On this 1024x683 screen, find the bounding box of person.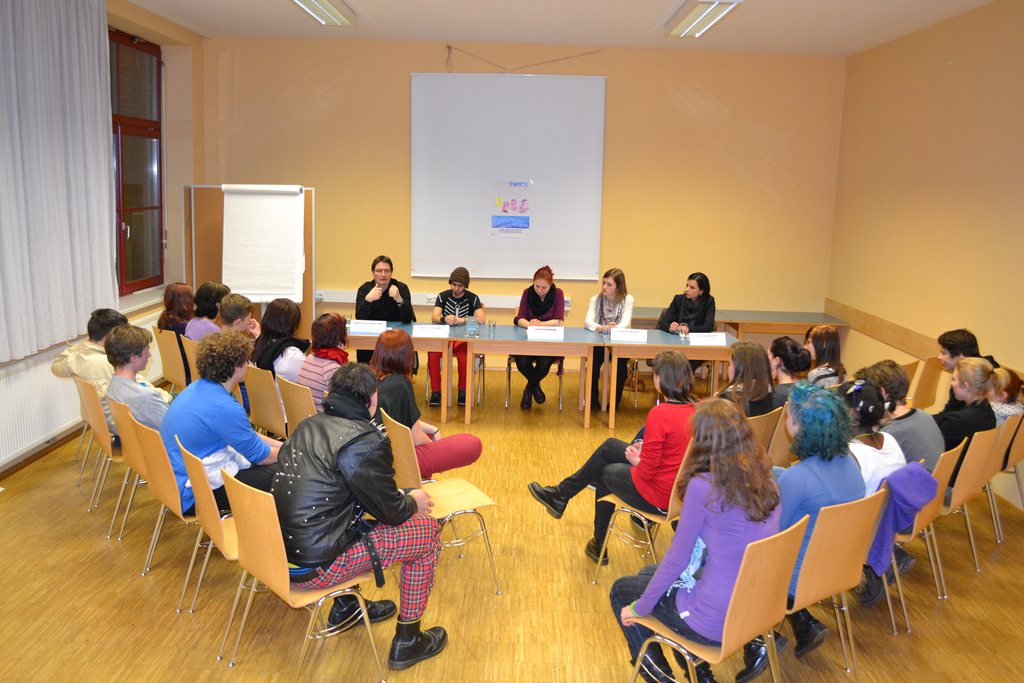
Bounding box: <box>250,298,309,421</box>.
